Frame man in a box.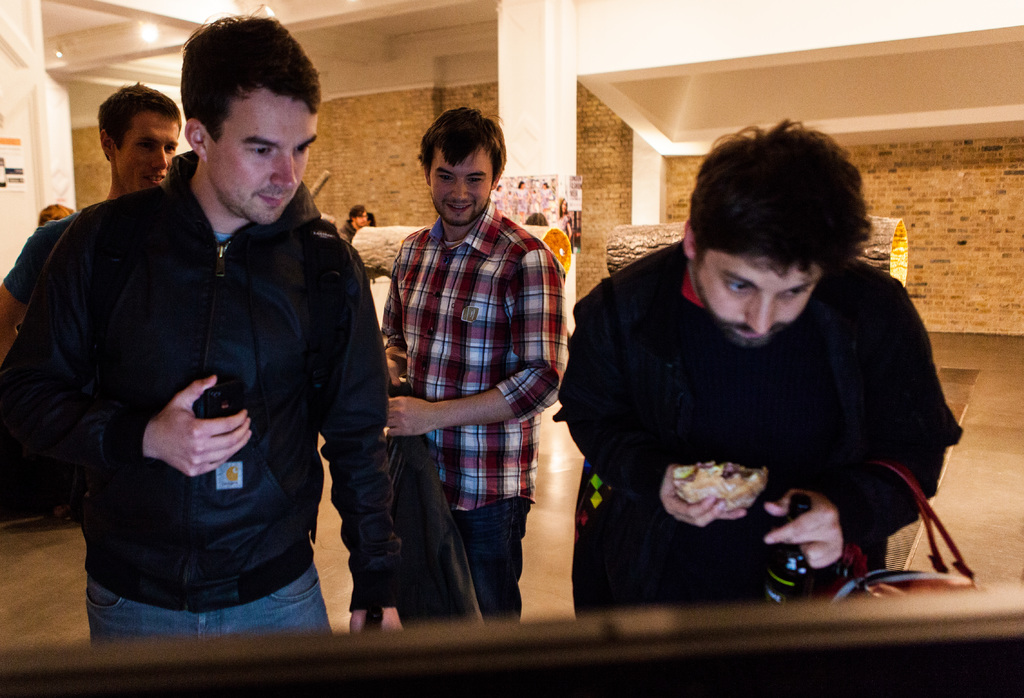
378,104,575,633.
